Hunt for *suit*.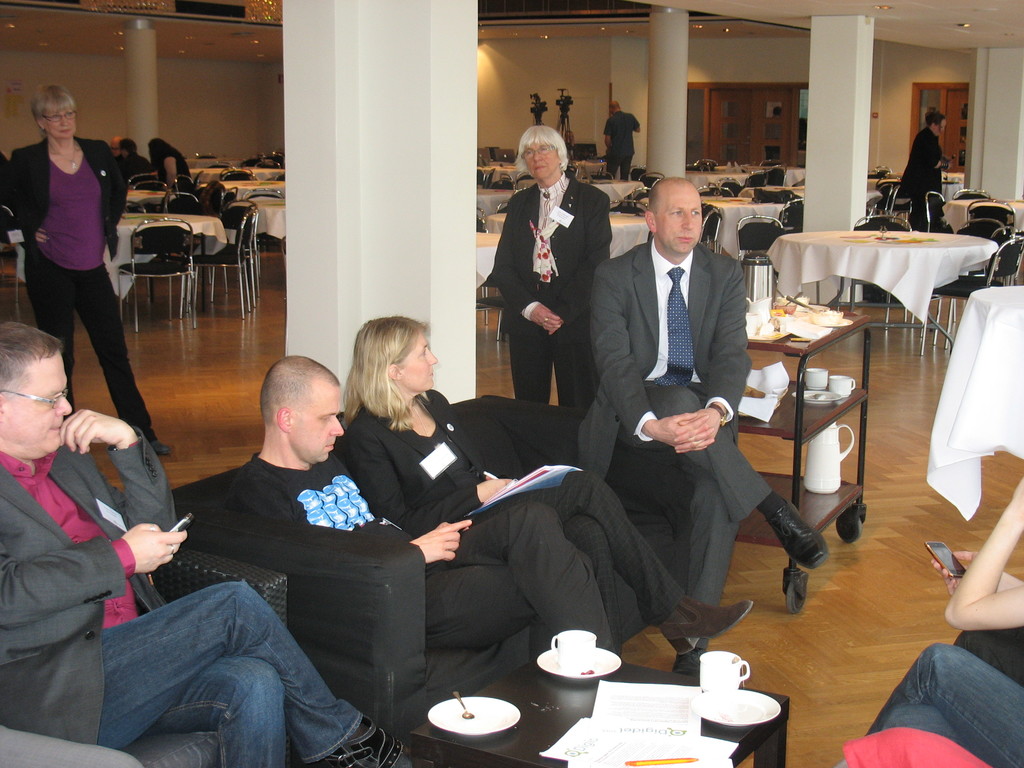
Hunted down at select_region(338, 387, 685, 668).
